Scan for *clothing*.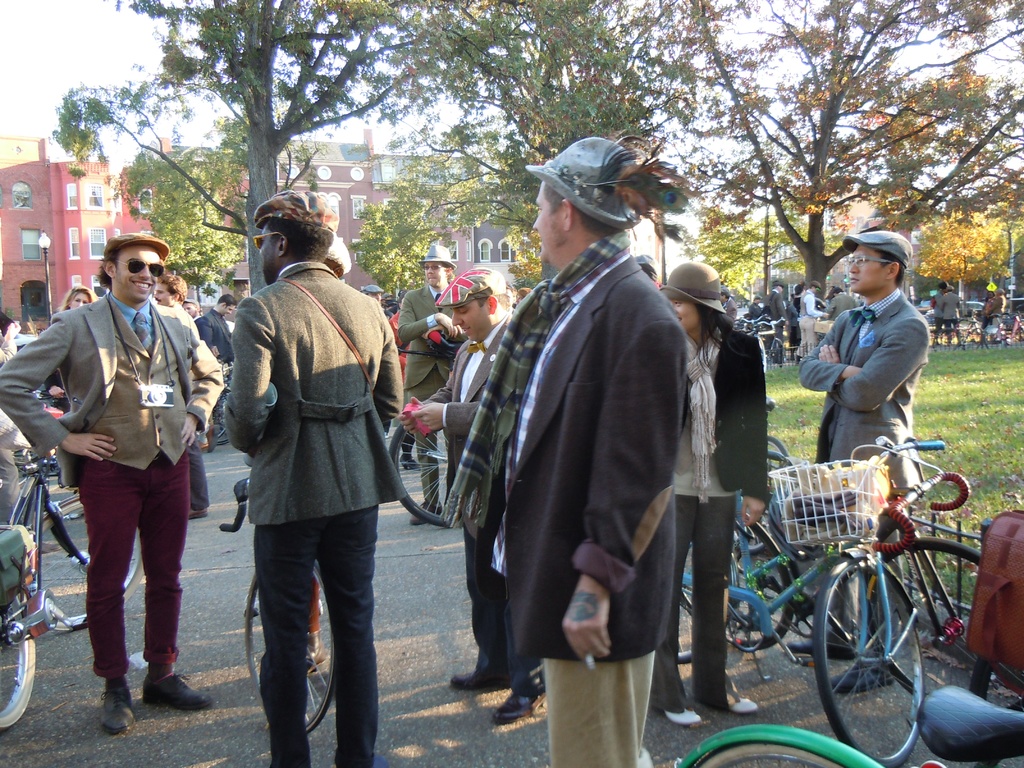
Scan result: <region>219, 257, 404, 767</region>.
